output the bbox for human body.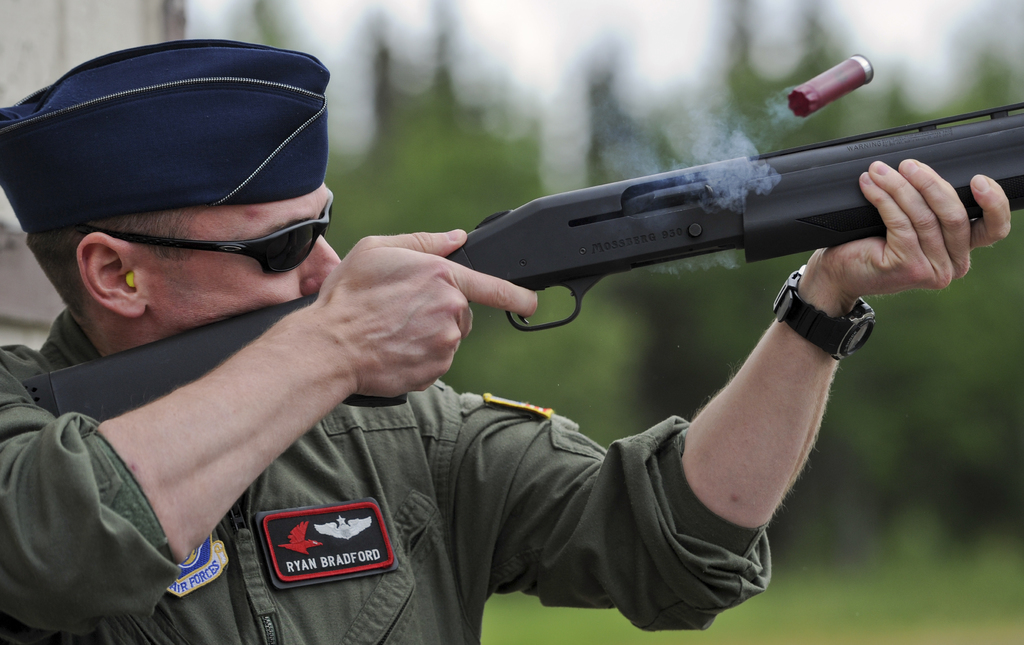
(x1=0, y1=37, x2=1013, y2=644).
